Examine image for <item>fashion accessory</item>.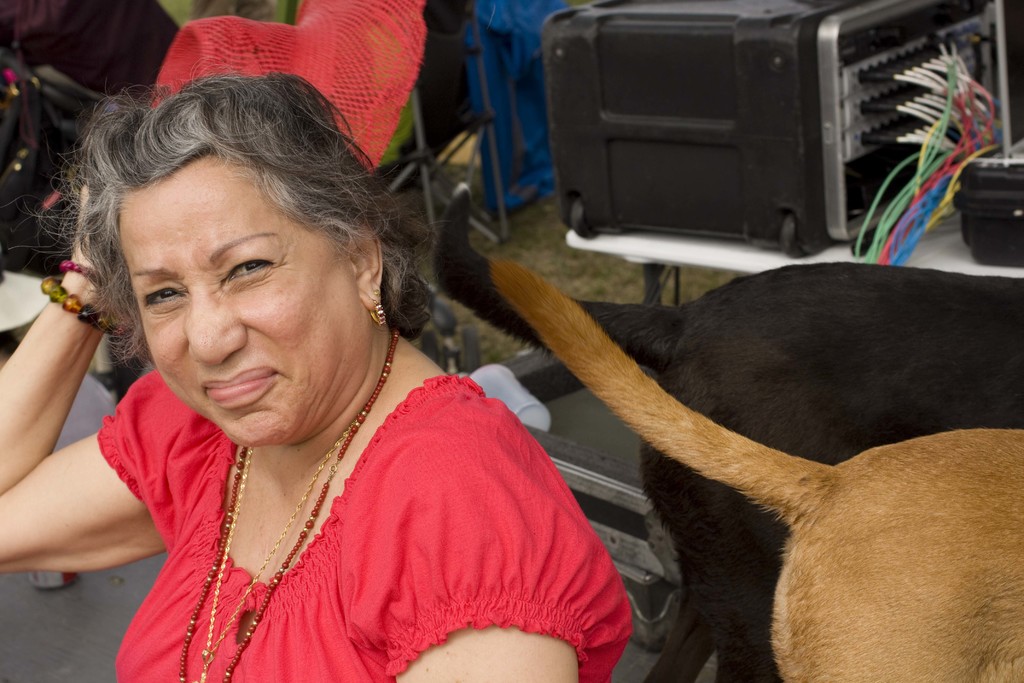
Examination result: {"x1": 56, "y1": 256, "x2": 107, "y2": 295}.
